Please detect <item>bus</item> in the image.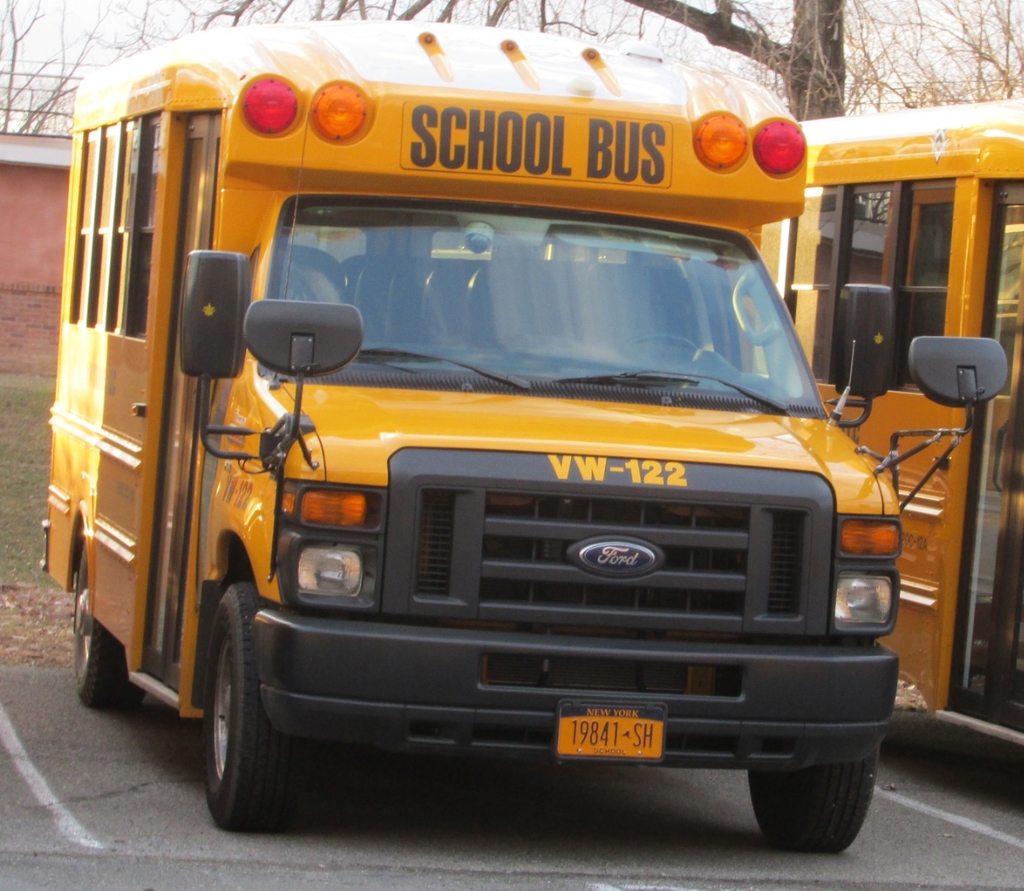
box=[35, 18, 1008, 856].
